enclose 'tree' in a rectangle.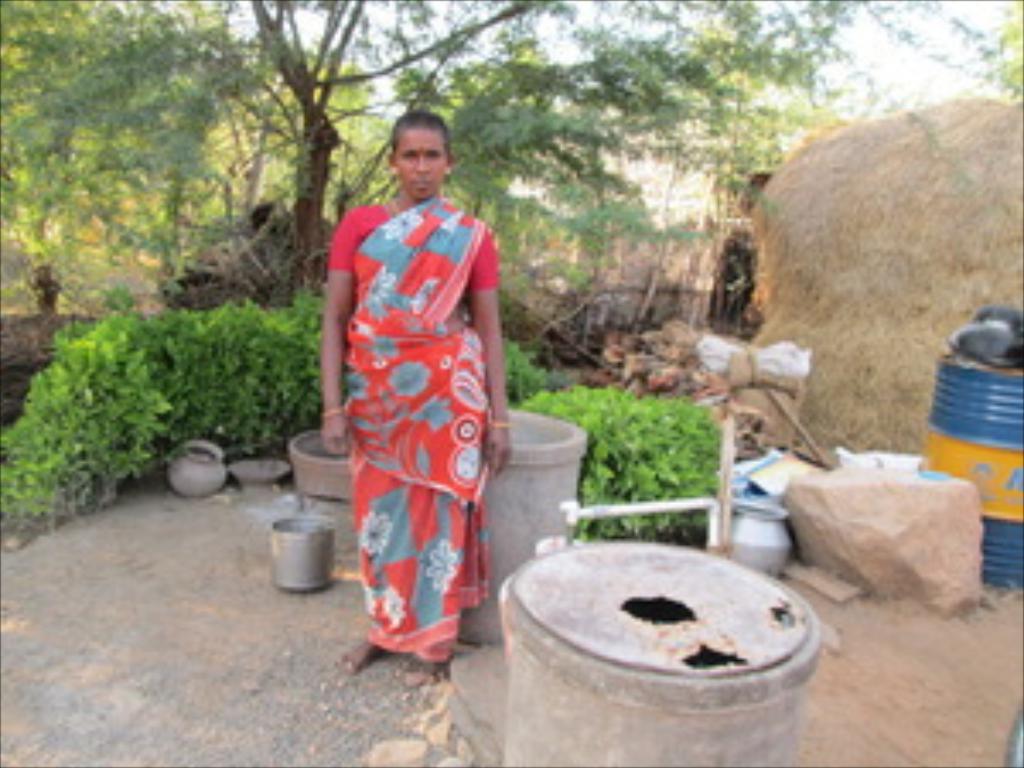
[left=386, top=0, right=881, bottom=266].
